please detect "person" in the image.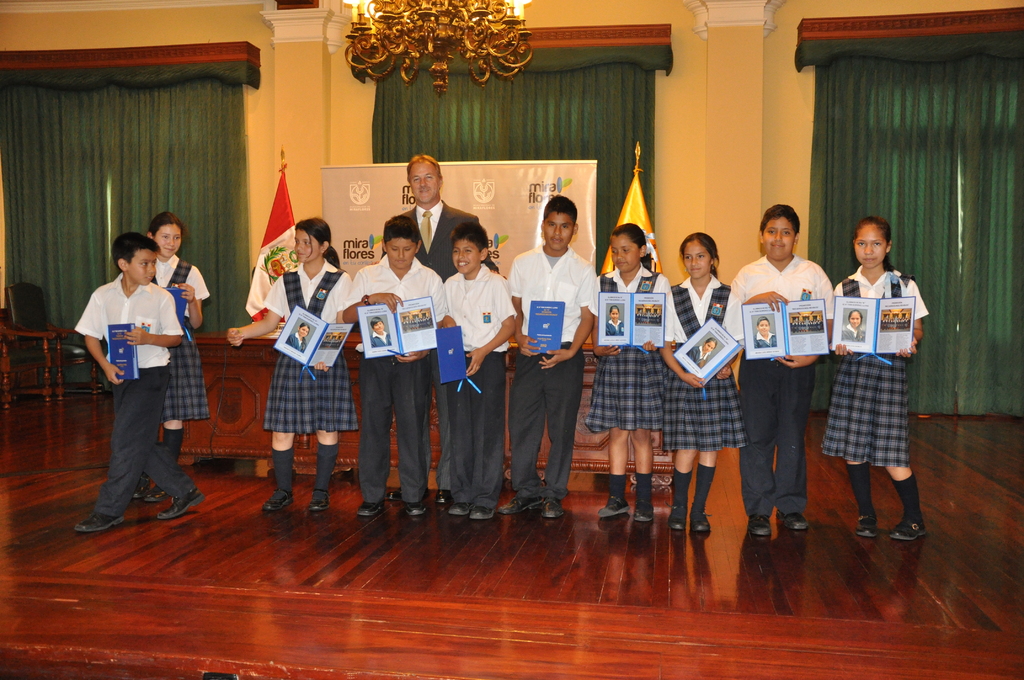
Rect(73, 230, 199, 540).
